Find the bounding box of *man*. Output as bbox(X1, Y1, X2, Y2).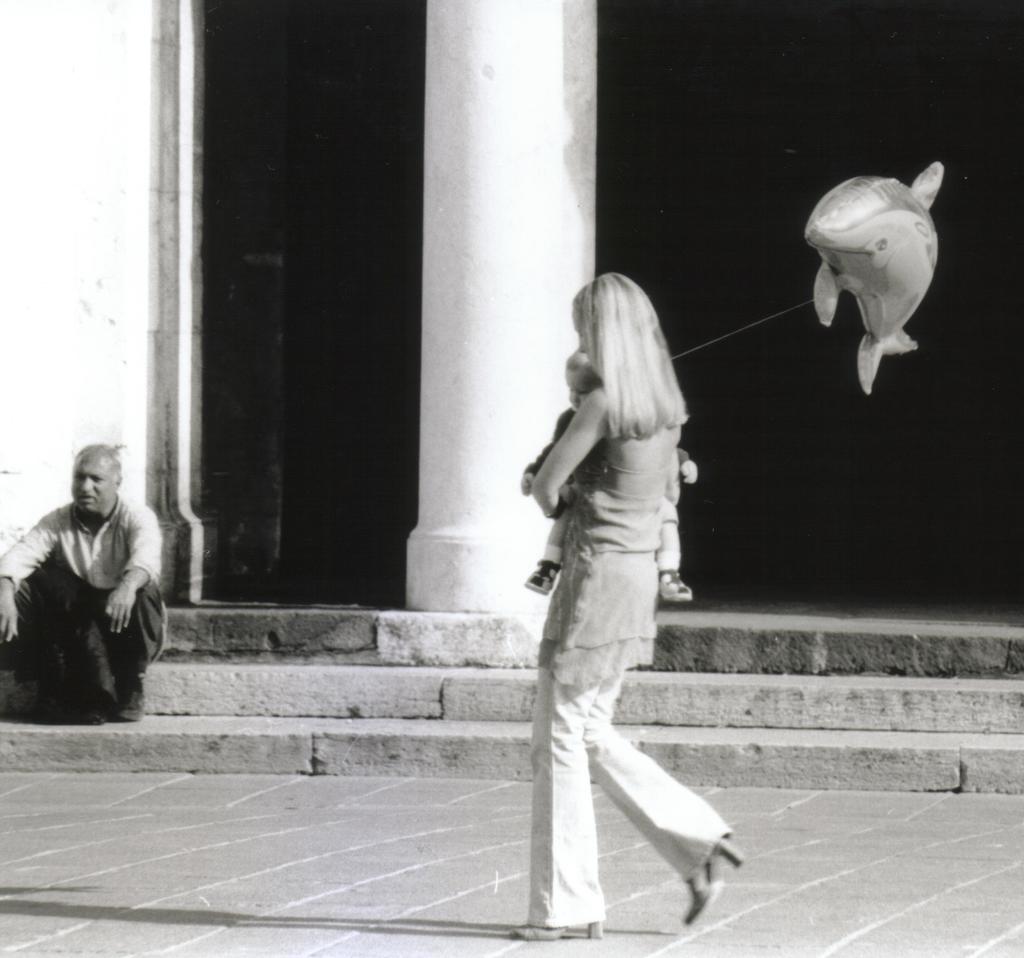
bbox(10, 434, 165, 738).
